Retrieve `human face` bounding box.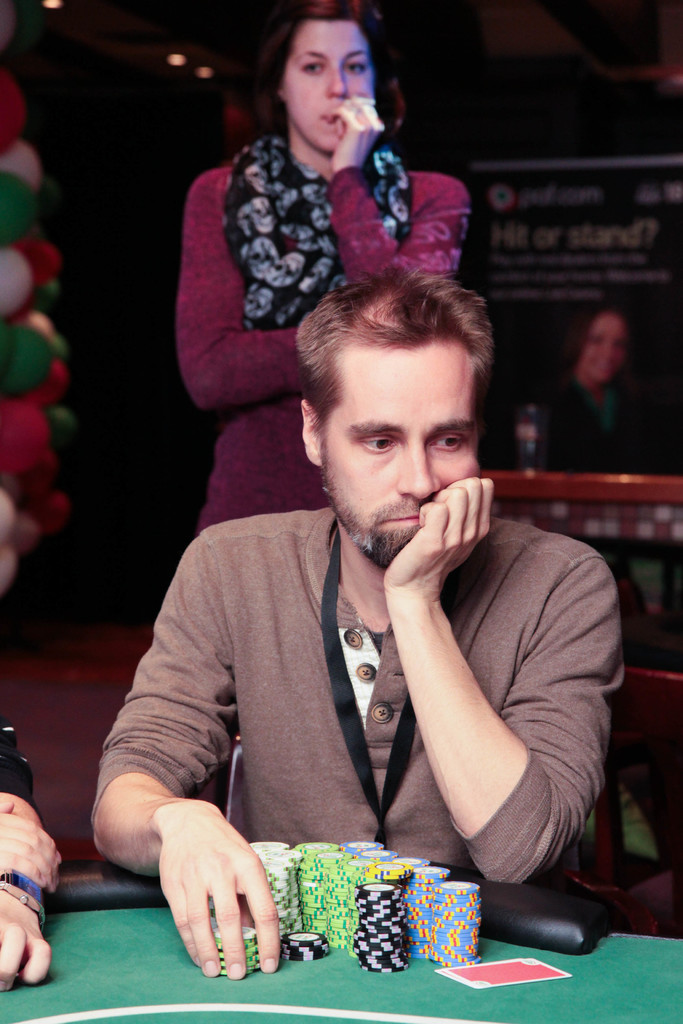
Bounding box: [284, 22, 374, 154].
